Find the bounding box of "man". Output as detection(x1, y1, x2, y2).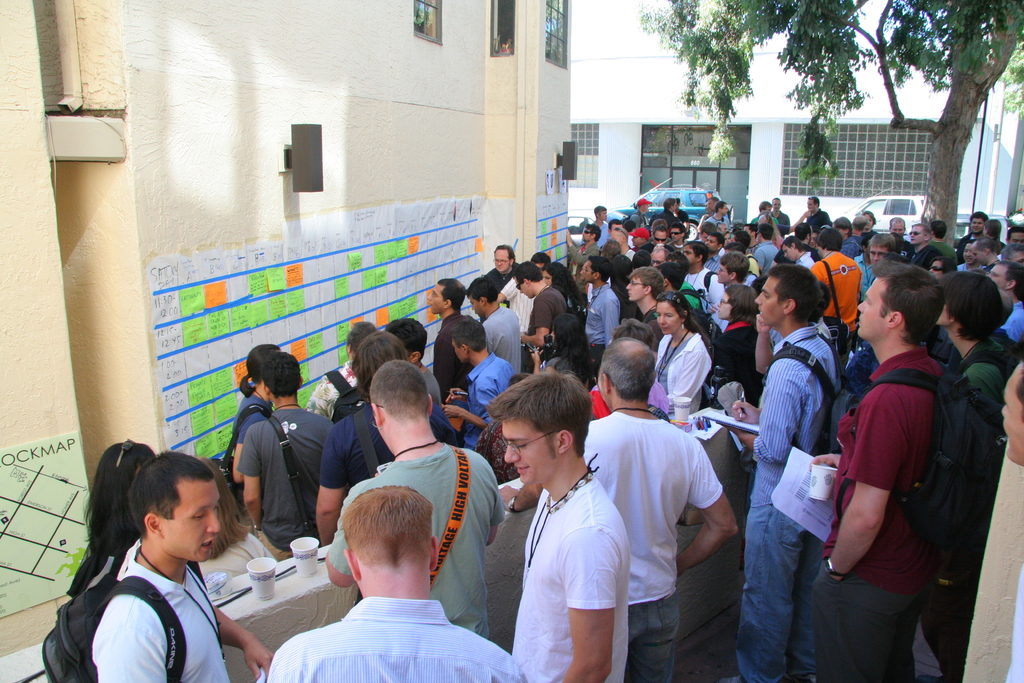
detection(1006, 224, 1023, 241).
